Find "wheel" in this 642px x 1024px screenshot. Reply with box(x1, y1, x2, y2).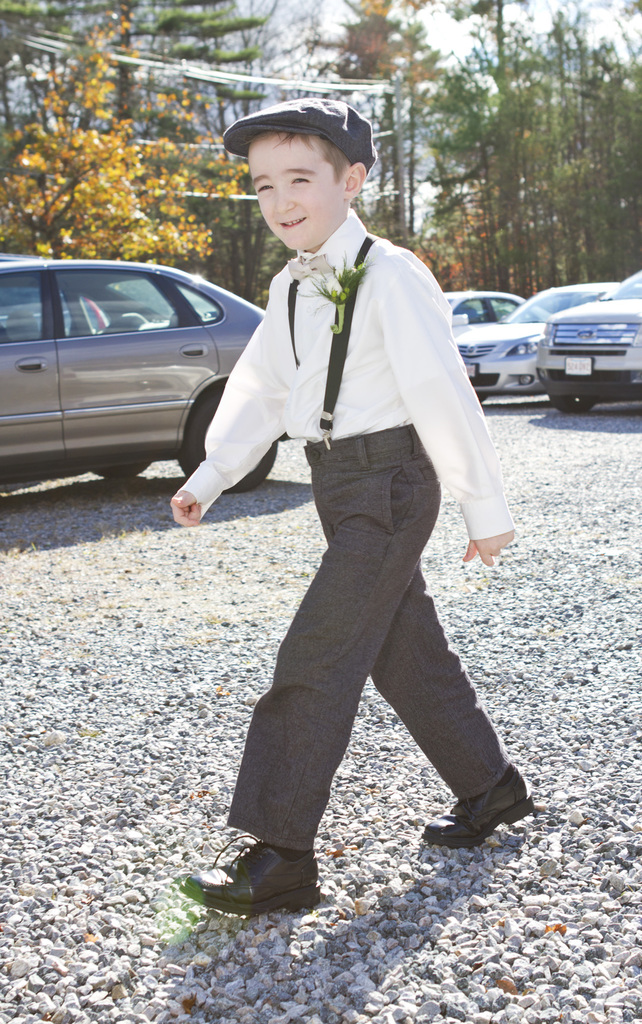
box(173, 378, 284, 499).
